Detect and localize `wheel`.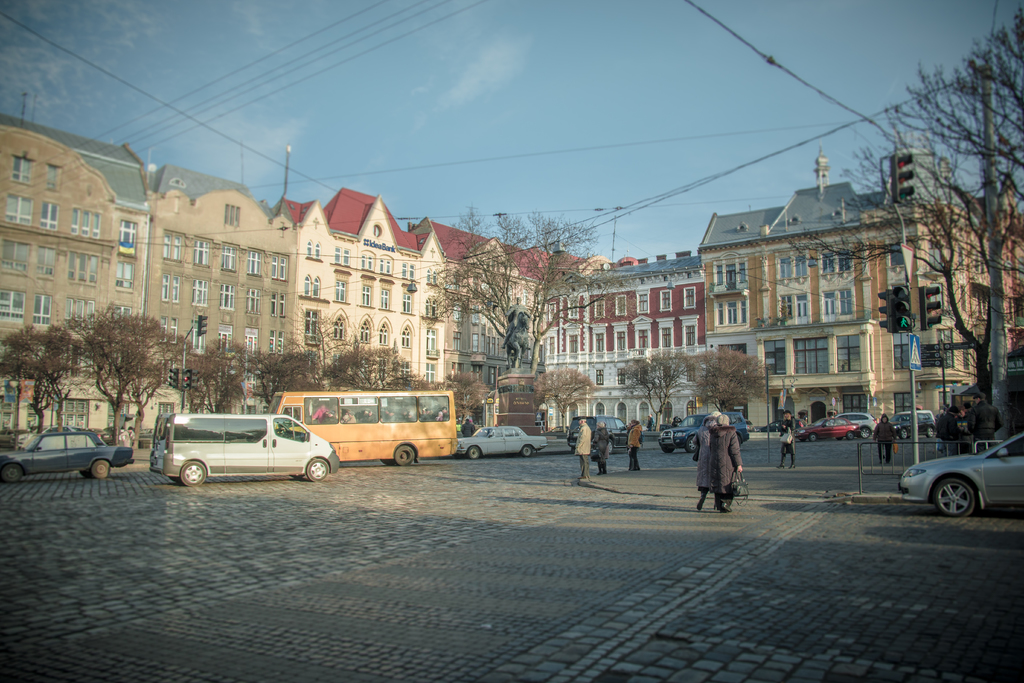
Localized at (x1=0, y1=463, x2=26, y2=486).
